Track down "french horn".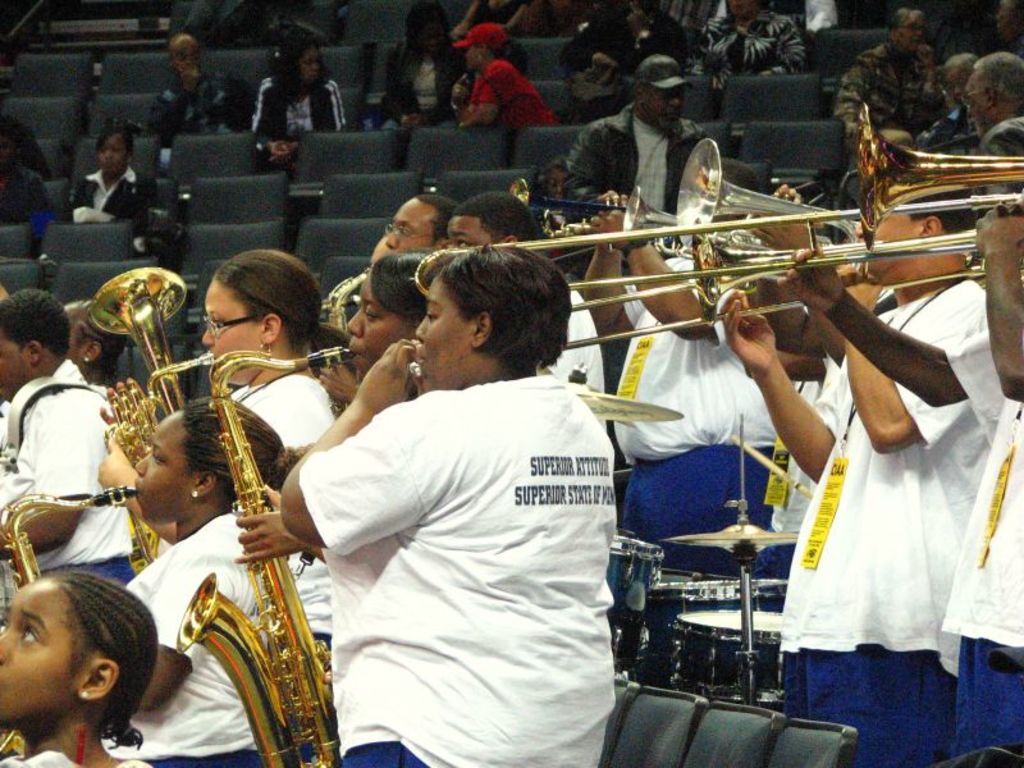
Tracked to {"x1": 316, "y1": 255, "x2": 371, "y2": 403}.
